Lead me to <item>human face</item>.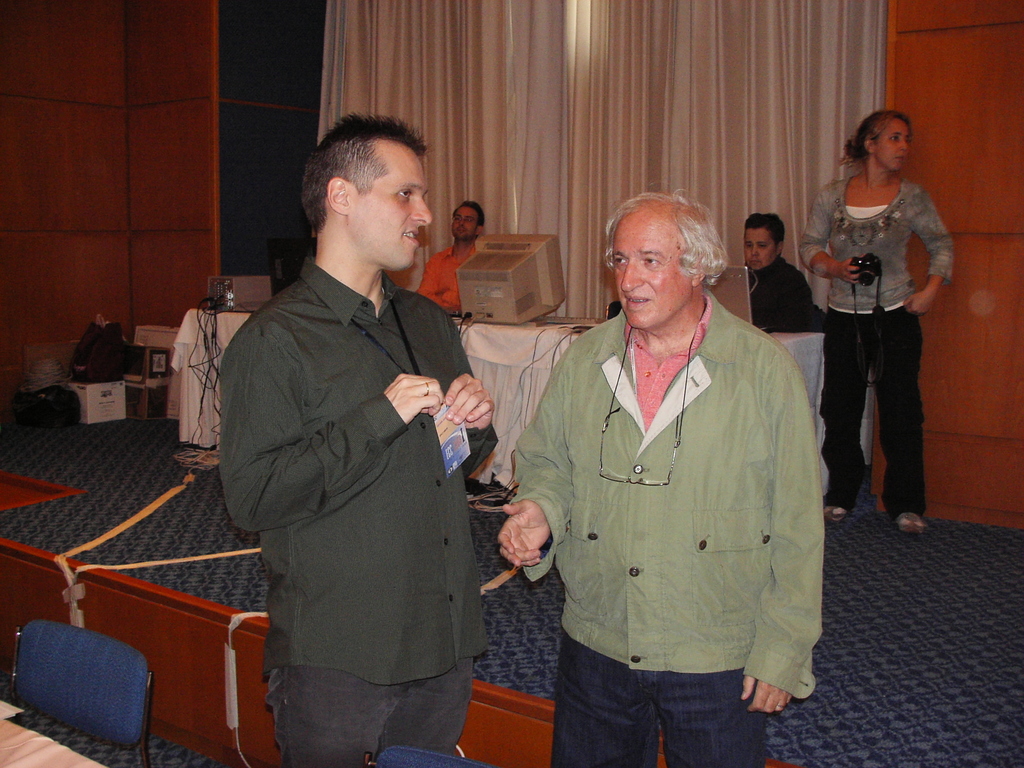
Lead to pyautogui.locateOnScreen(353, 150, 433, 269).
